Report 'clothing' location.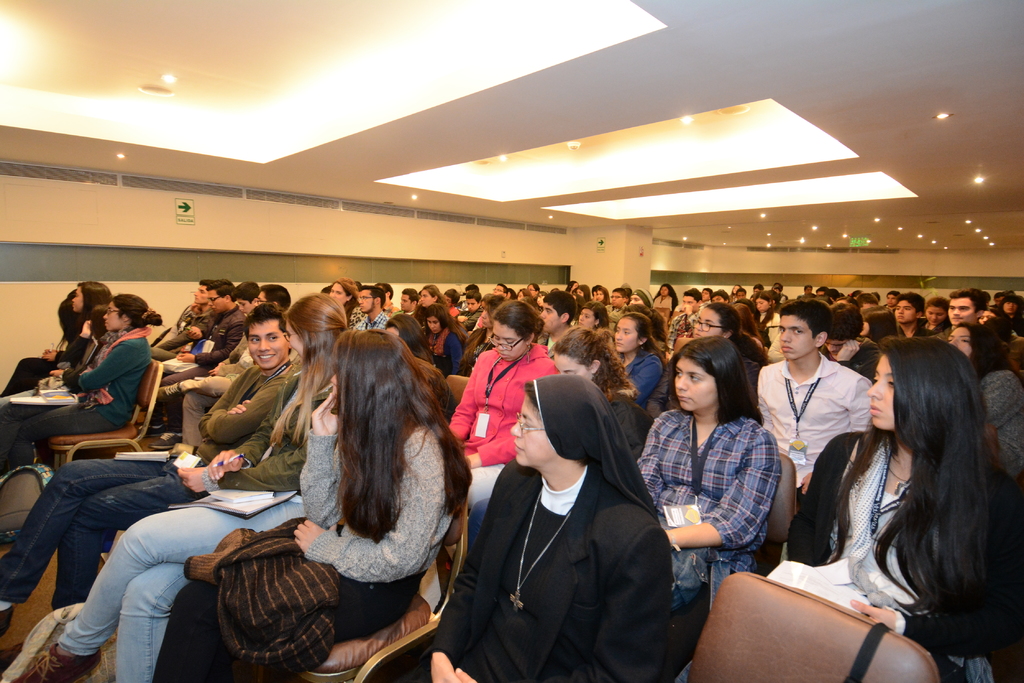
Report: <region>447, 341, 561, 558</region>.
